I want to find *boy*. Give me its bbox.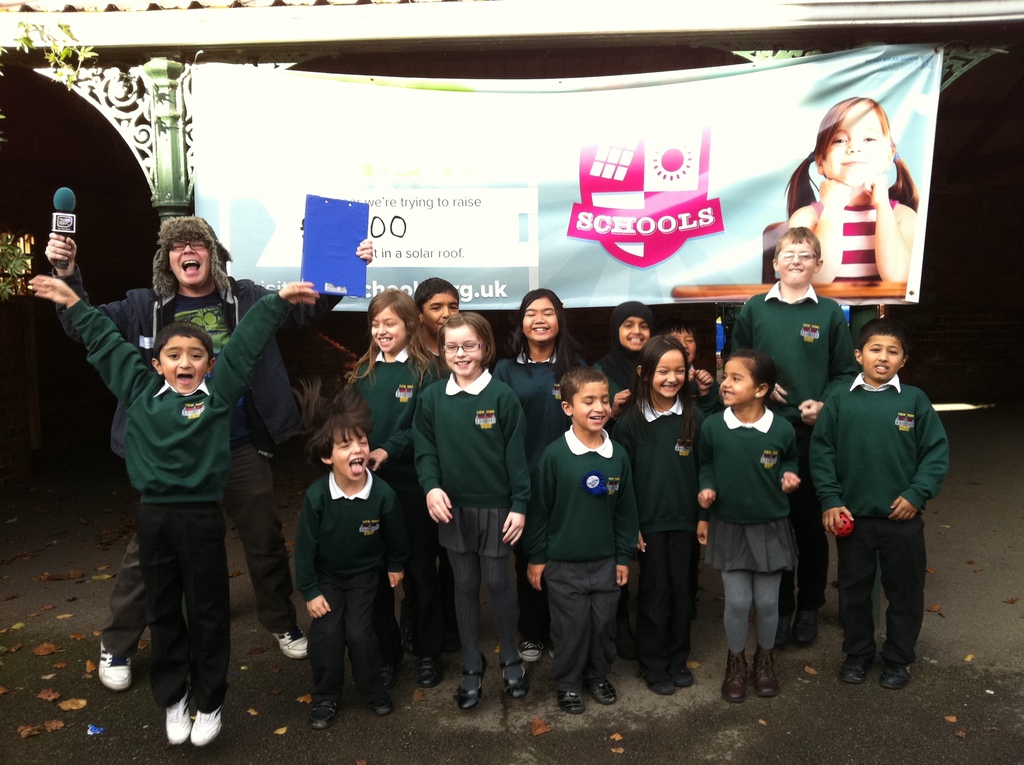
(x1=404, y1=276, x2=451, y2=343).
